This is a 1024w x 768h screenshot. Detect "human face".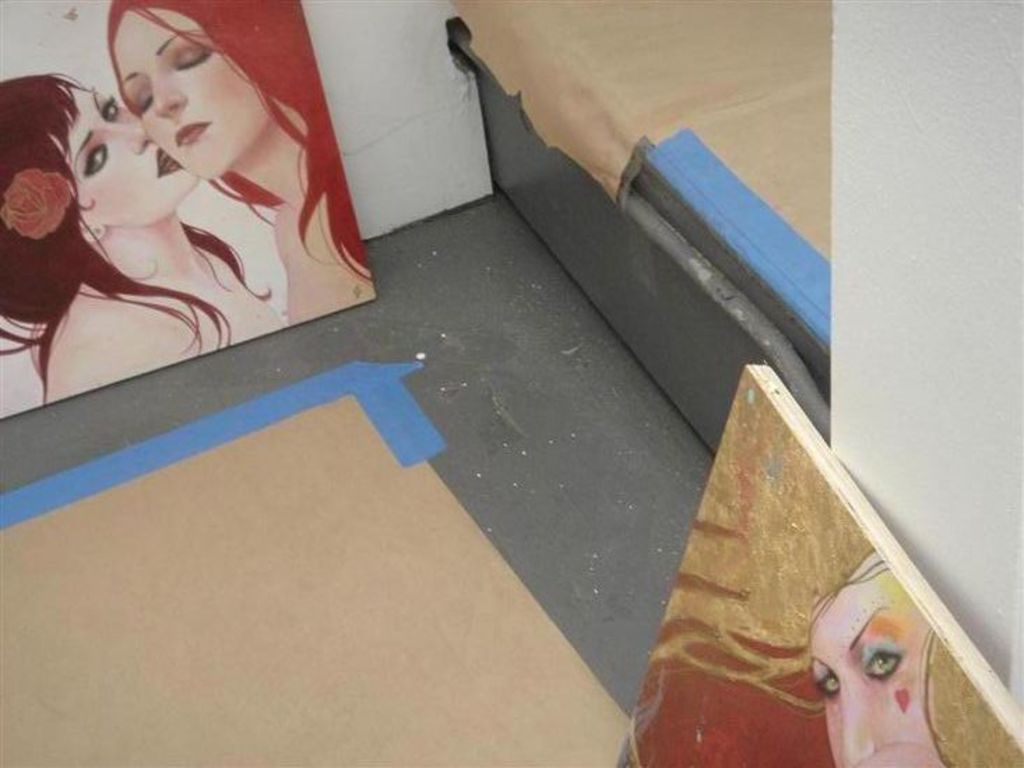
l=122, t=13, r=272, b=180.
